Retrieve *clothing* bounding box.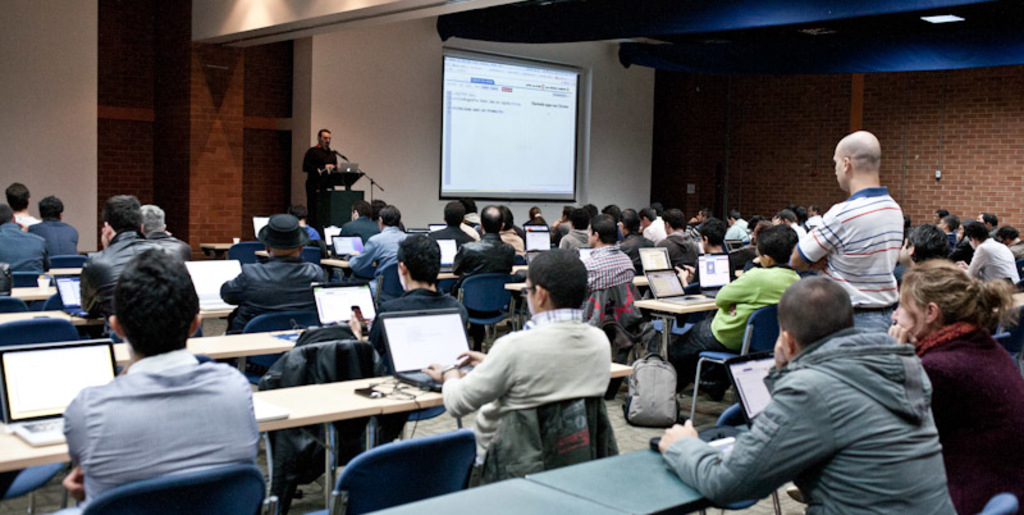
Bounding box: [82, 229, 169, 316].
